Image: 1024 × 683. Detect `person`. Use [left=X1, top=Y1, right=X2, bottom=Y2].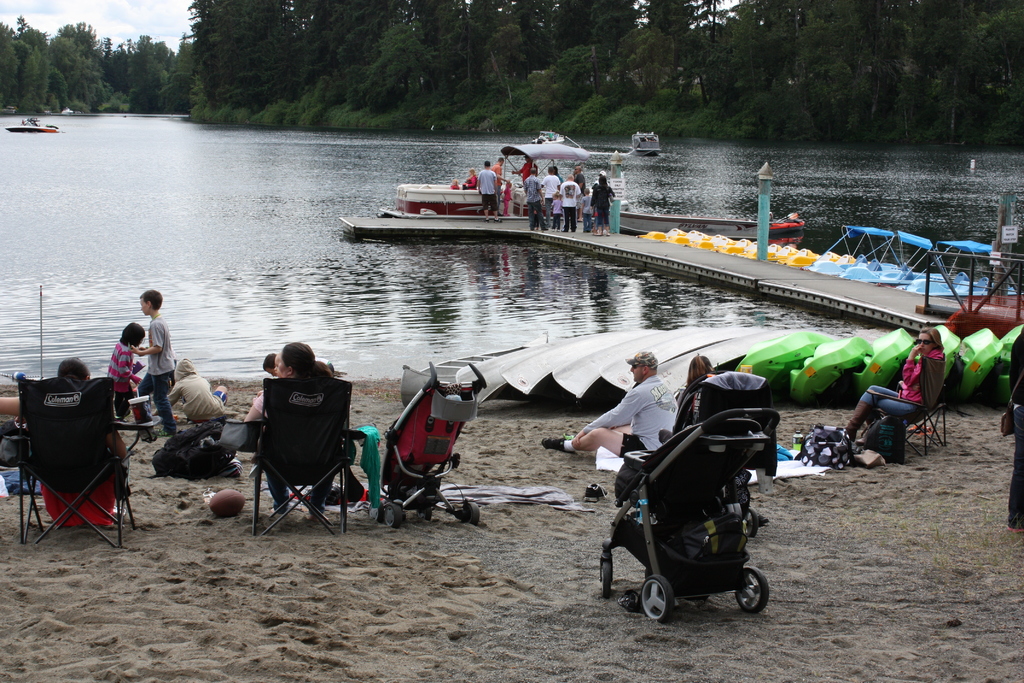
[left=561, top=173, right=583, bottom=229].
